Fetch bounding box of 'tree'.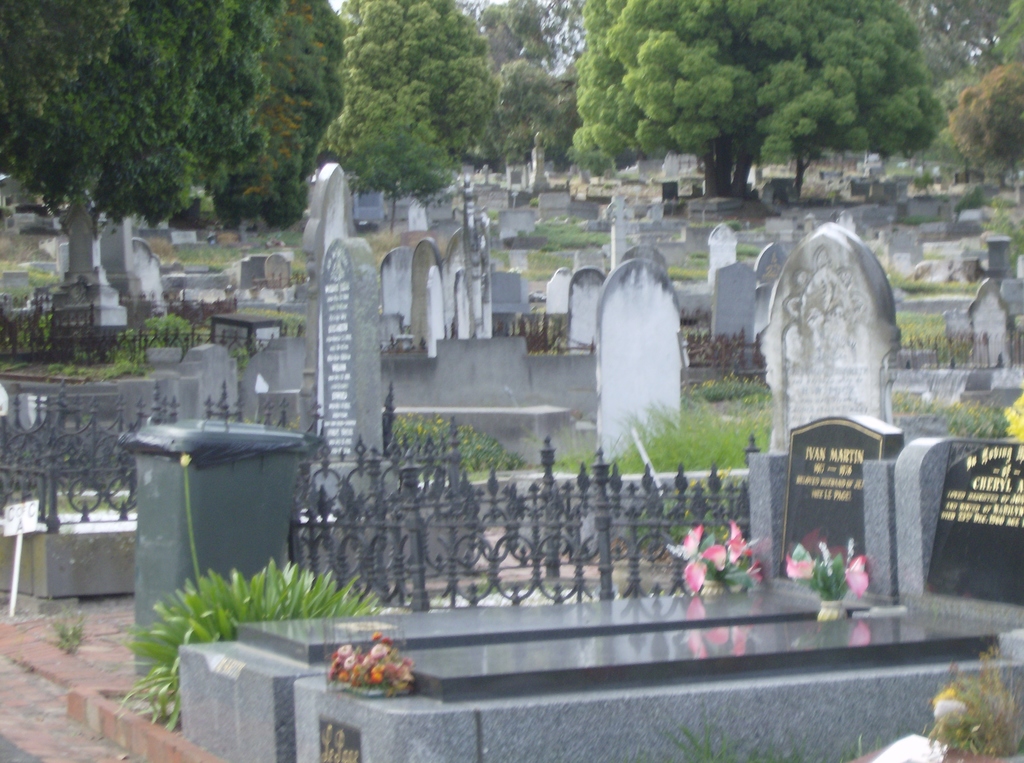
Bbox: bbox=(952, 60, 1023, 173).
